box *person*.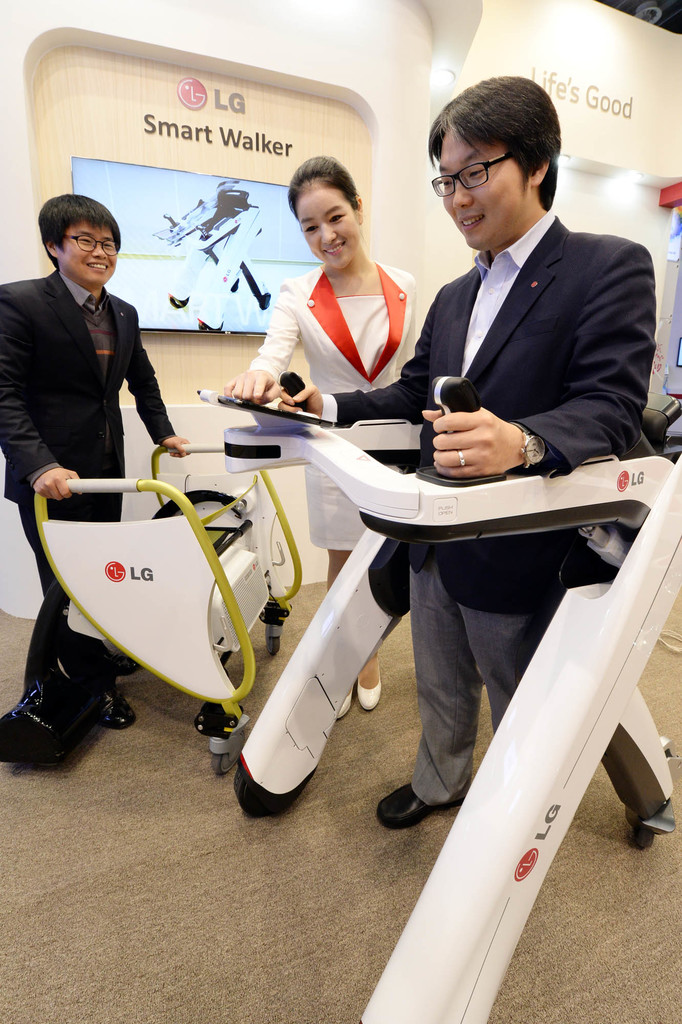
bbox(0, 194, 190, 732).
